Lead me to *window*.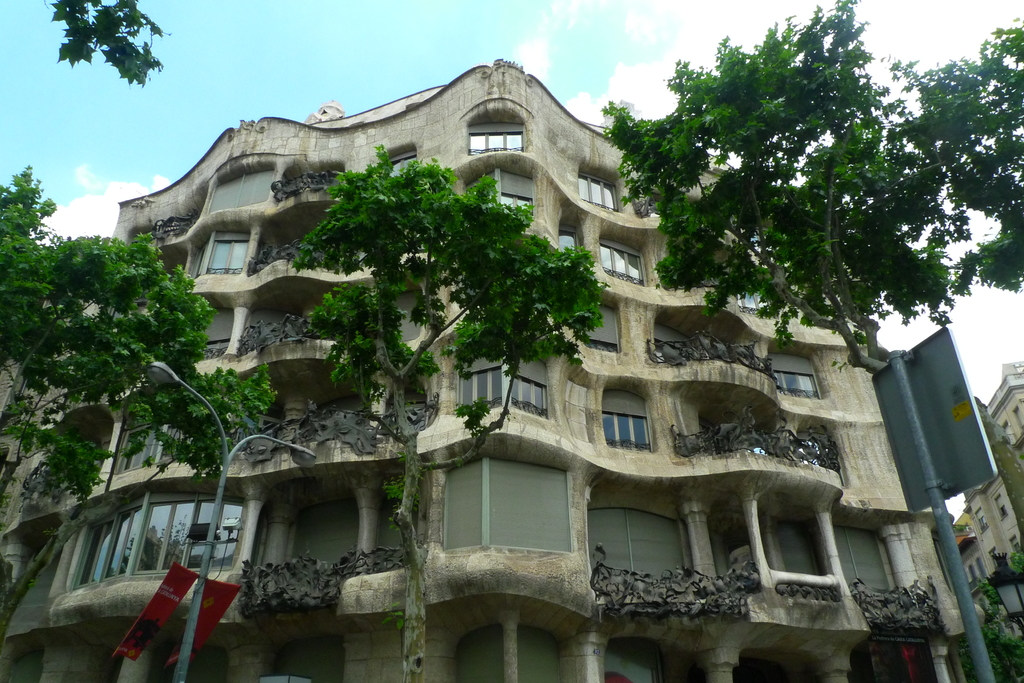
Lead to <box>831,524,895,598</box>.
